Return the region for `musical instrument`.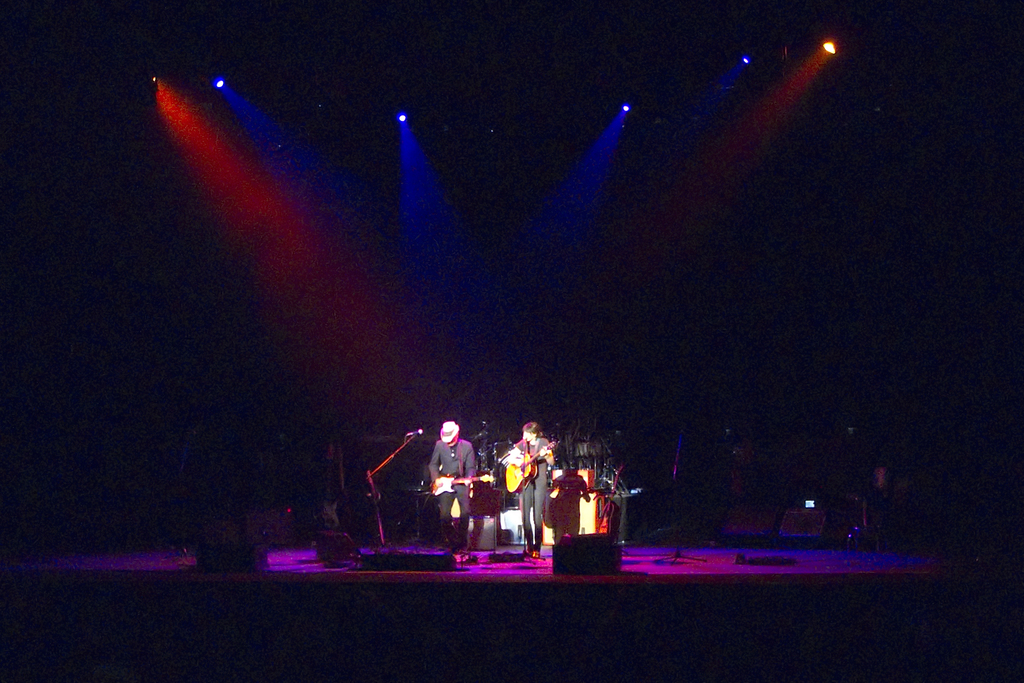
region(430, 472, 495, 491).
